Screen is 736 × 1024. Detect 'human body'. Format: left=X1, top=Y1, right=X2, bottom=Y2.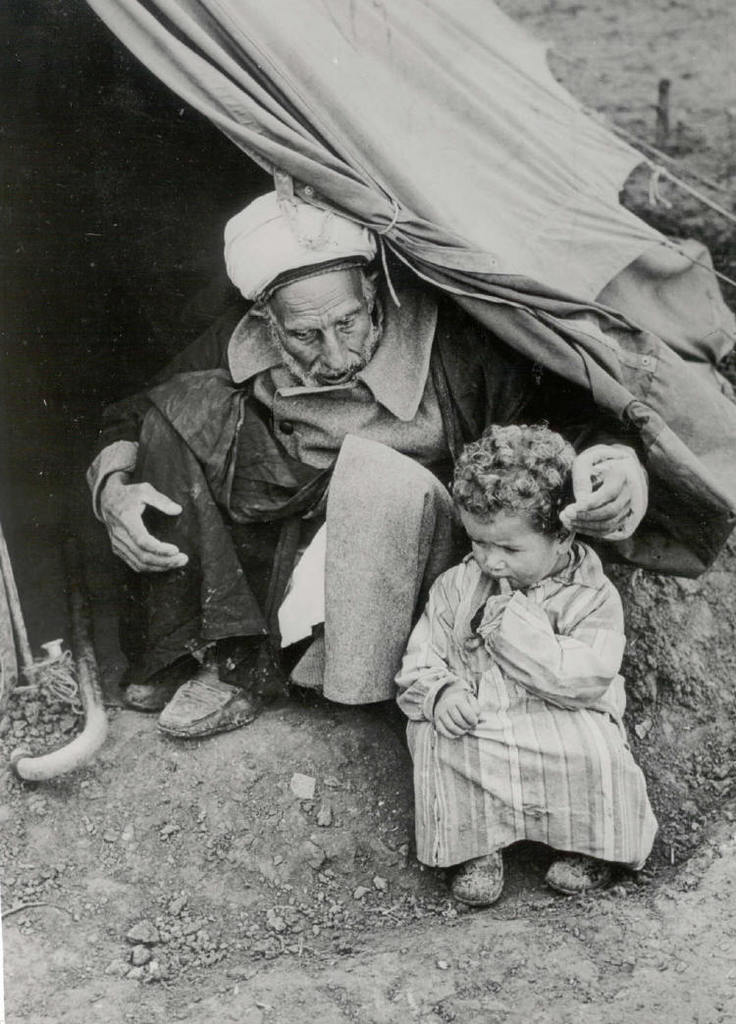
left=75, top=176, right=651, bottom=742.
